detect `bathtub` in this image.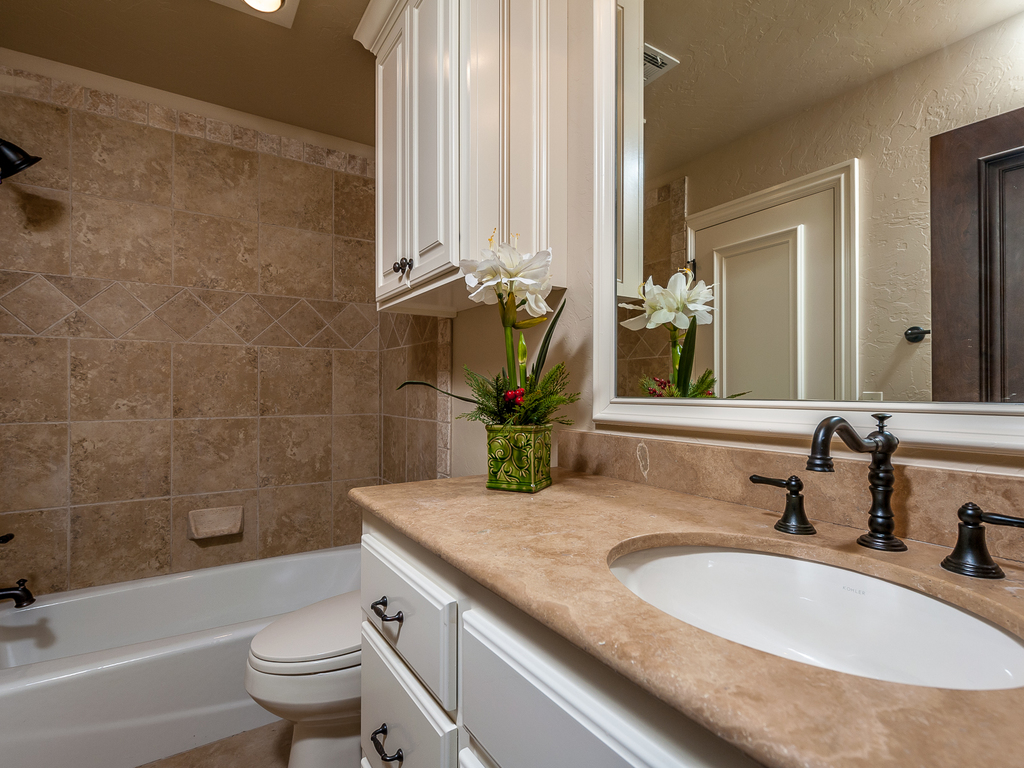
Detection: {"x1": 0, "y1": 543, "x2": 365, "y2": 767}.
